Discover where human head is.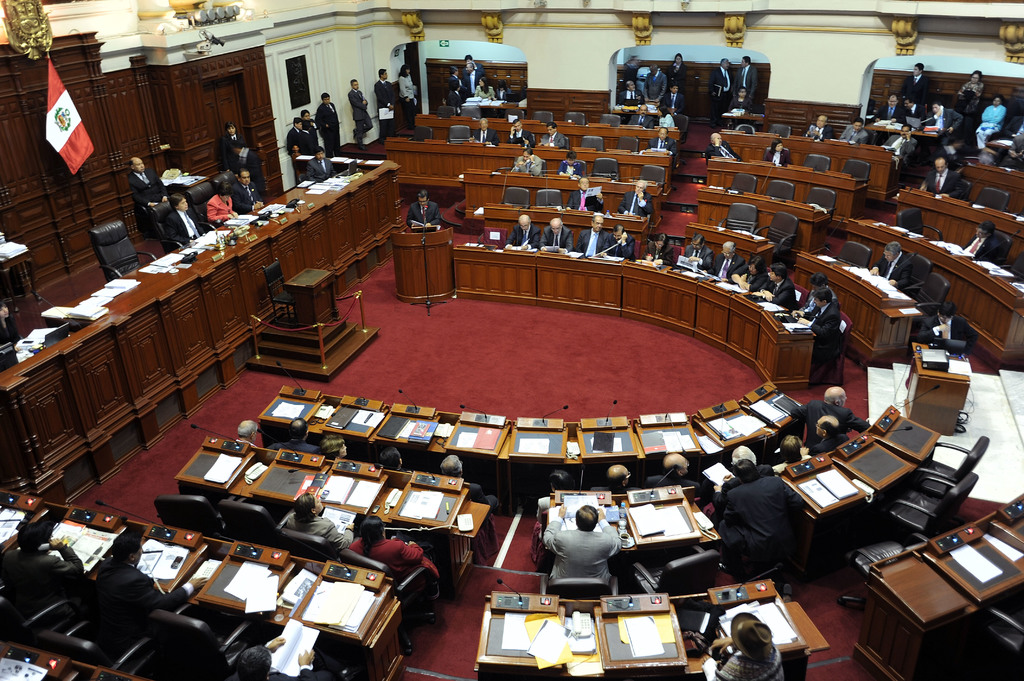
Discovered at region(692, 232, 706, 251).
